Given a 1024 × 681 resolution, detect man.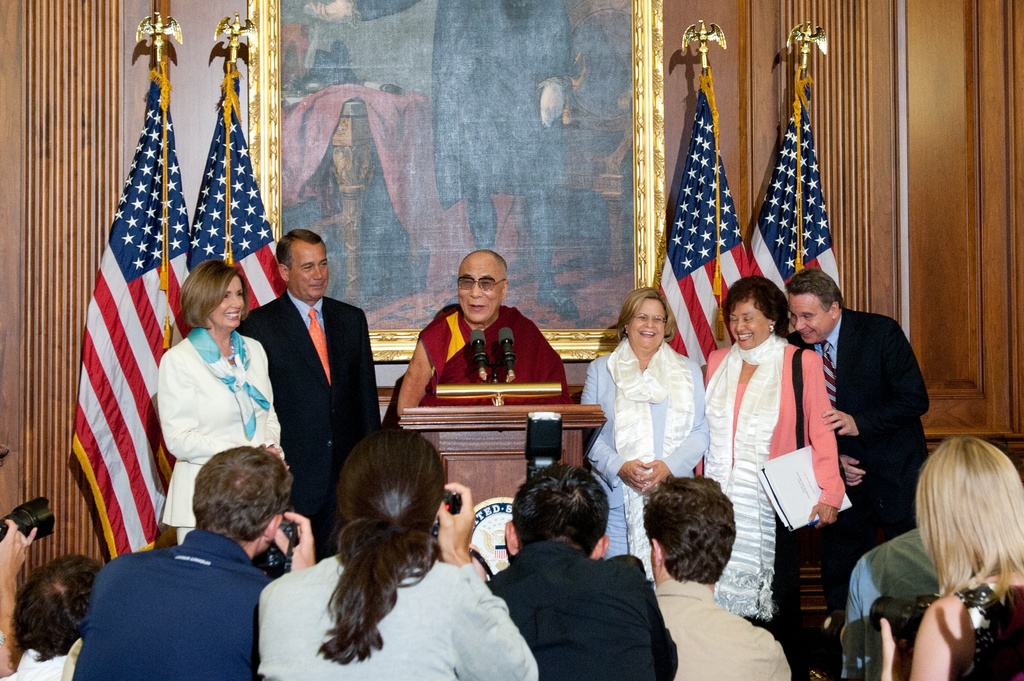
(643, 474, 791, 680).
